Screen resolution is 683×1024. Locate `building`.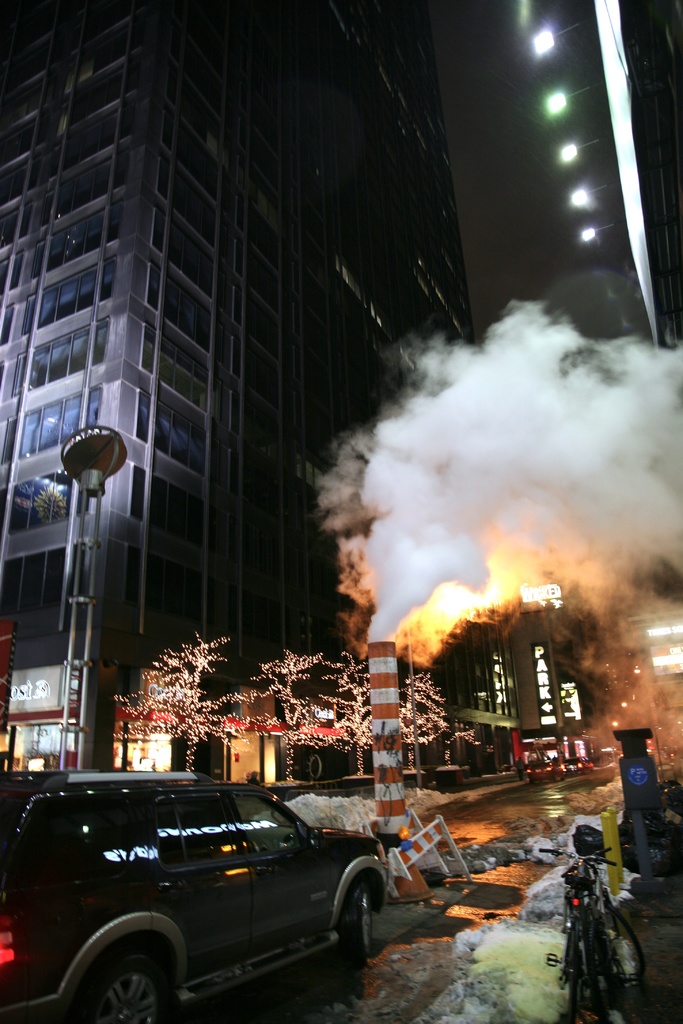
[0,0,523,790].
